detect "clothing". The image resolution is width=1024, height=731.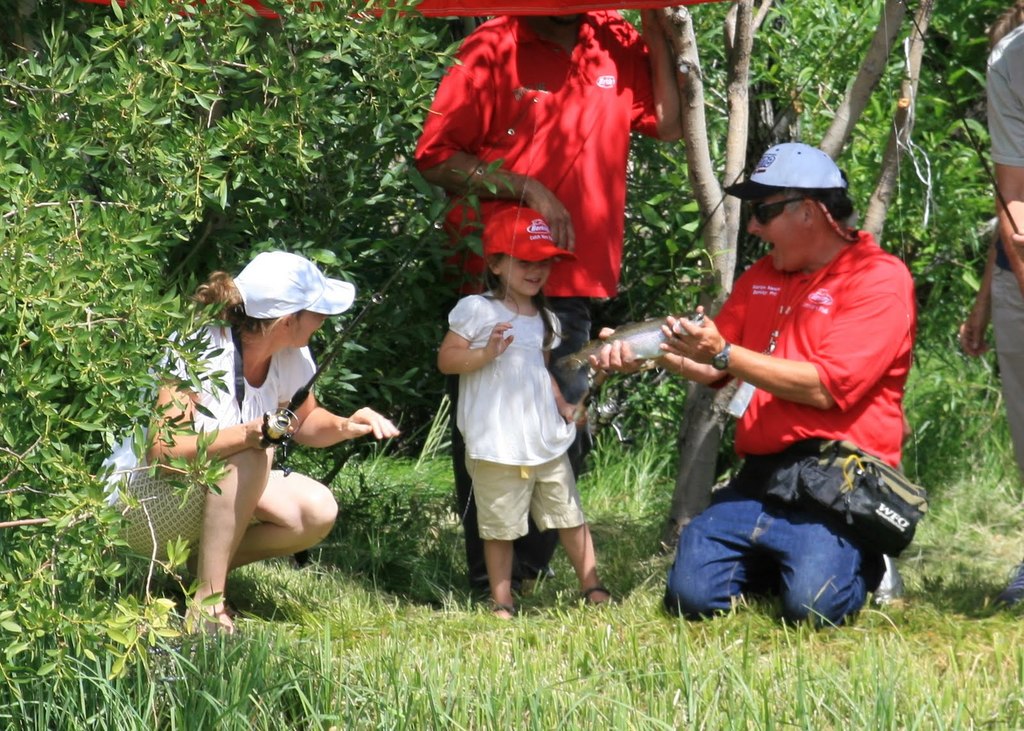
102/253/357/557.
